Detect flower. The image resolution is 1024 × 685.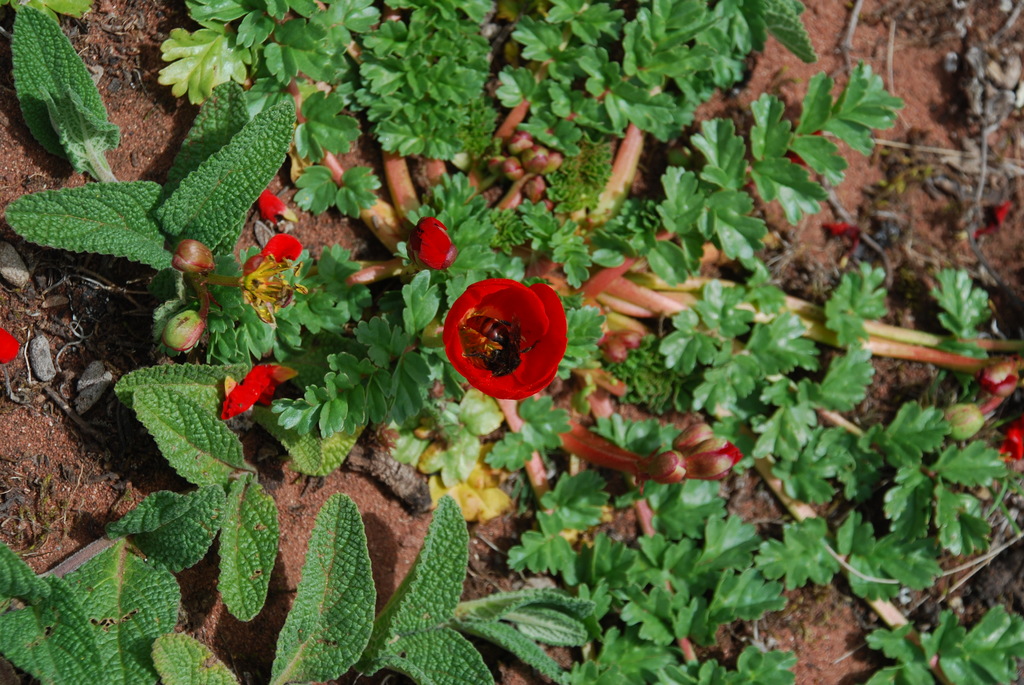
BBox(635, 423, 740, 496).
